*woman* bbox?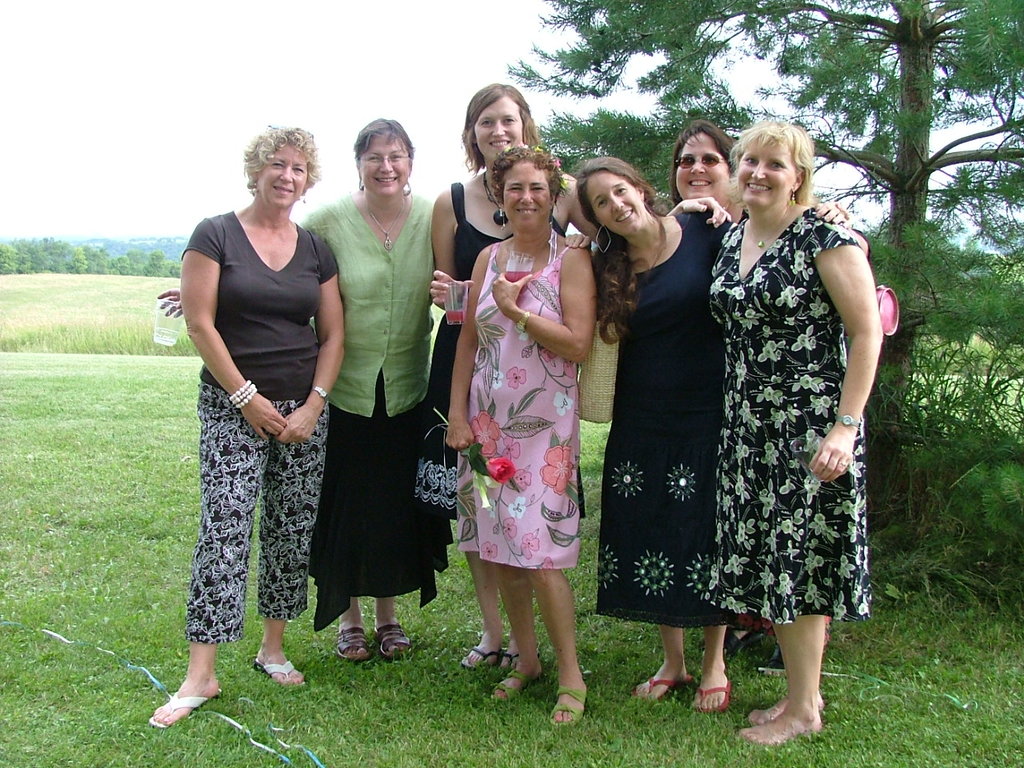
bbox=(413, 77, 733, 673)
